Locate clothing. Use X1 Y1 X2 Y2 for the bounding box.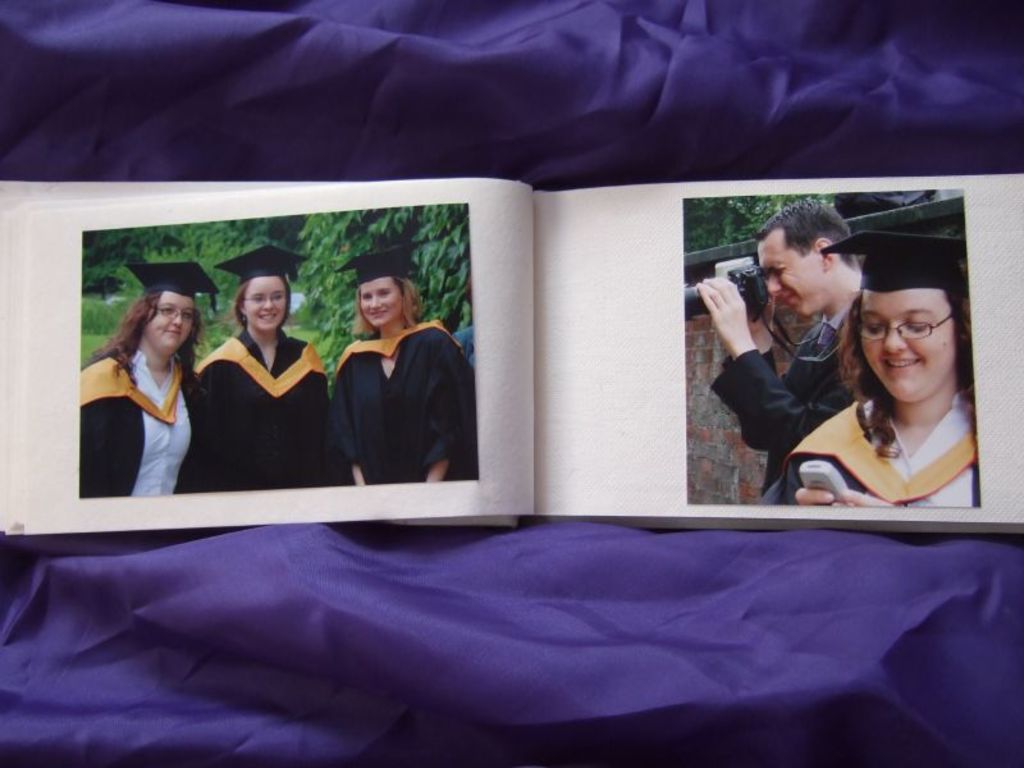
782 388 982 503.
